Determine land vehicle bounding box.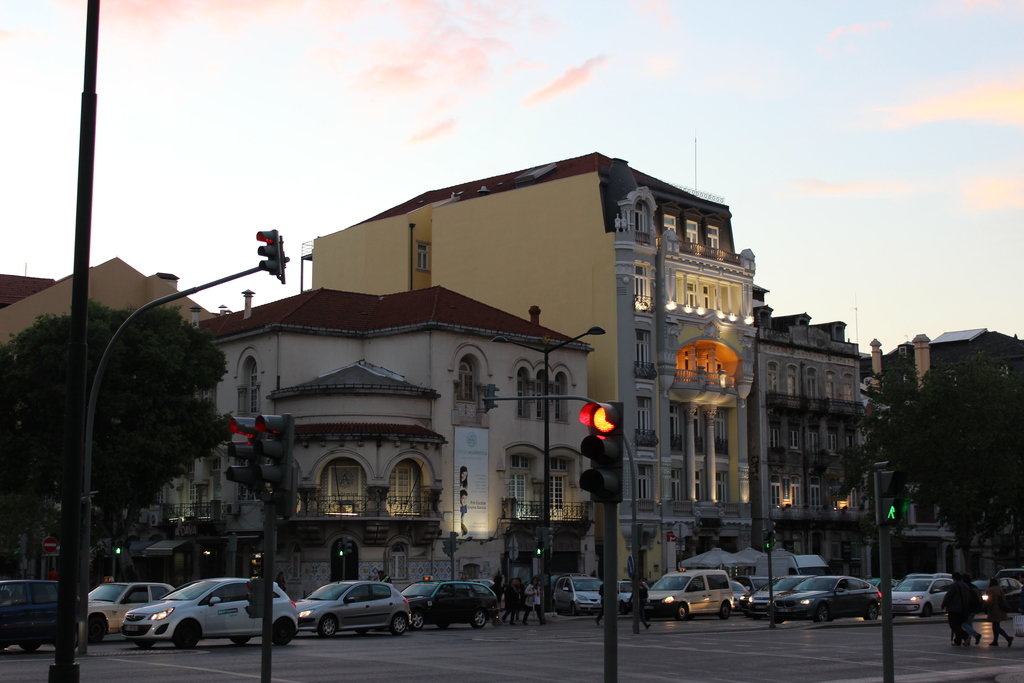
Determined: x1=550, y1=578, x2=609, y2=614.
